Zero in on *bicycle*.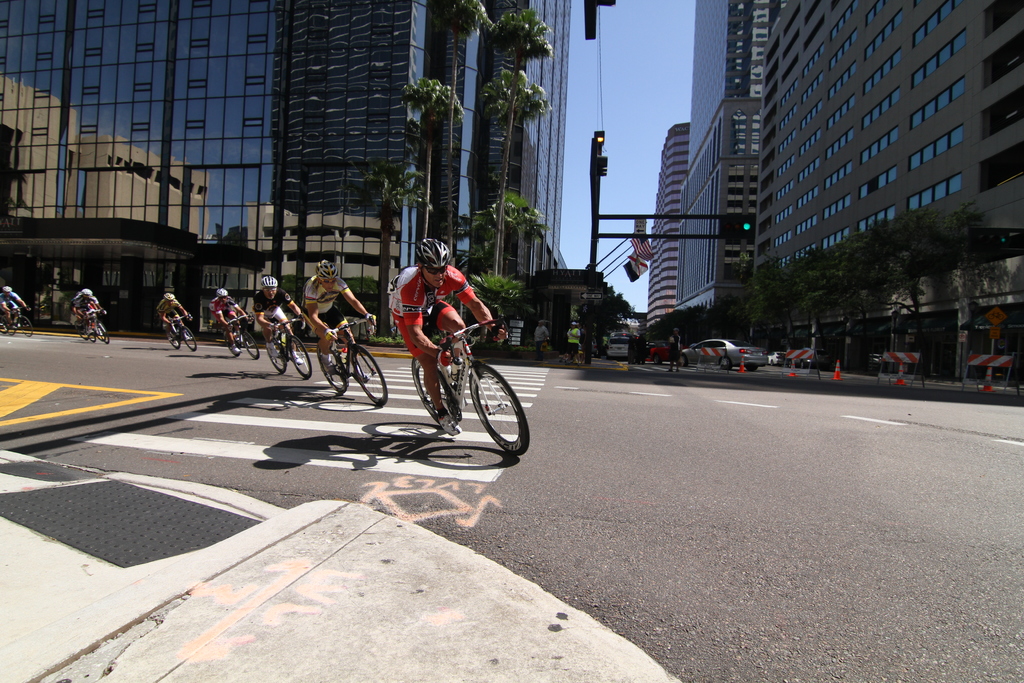
Zeroed in: Rect(0, 306, 36, 333).
